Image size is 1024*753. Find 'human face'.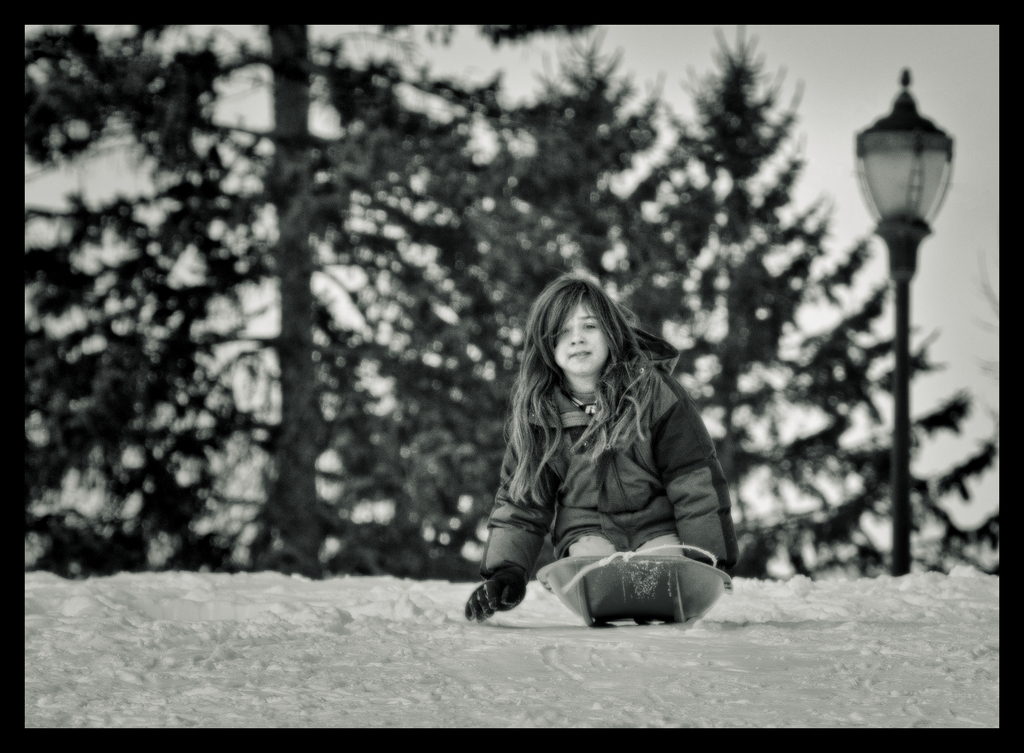
[552, 294, 614, 371].
